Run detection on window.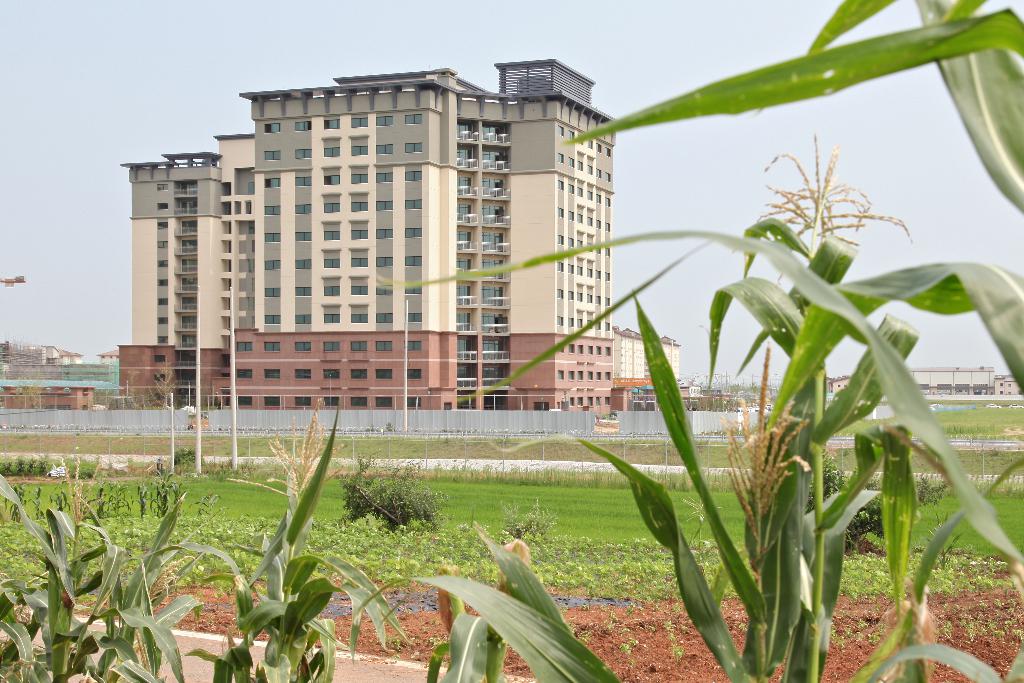
Result: (left=602, top=197, right=609, bottom=208).
